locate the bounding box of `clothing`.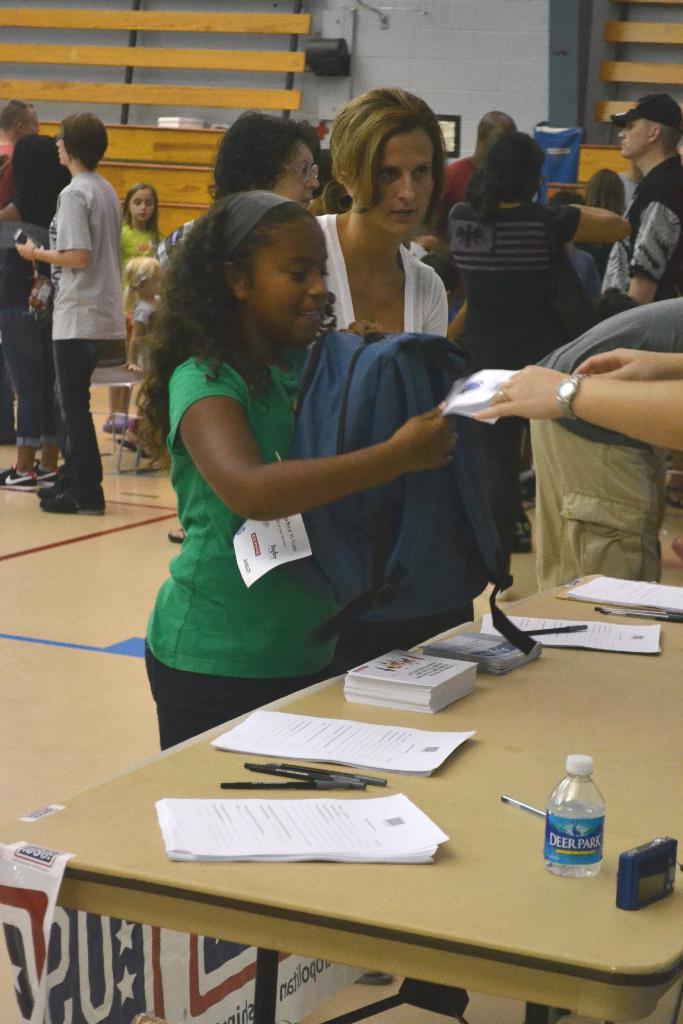
Bounding box: [0,180,74,445].
